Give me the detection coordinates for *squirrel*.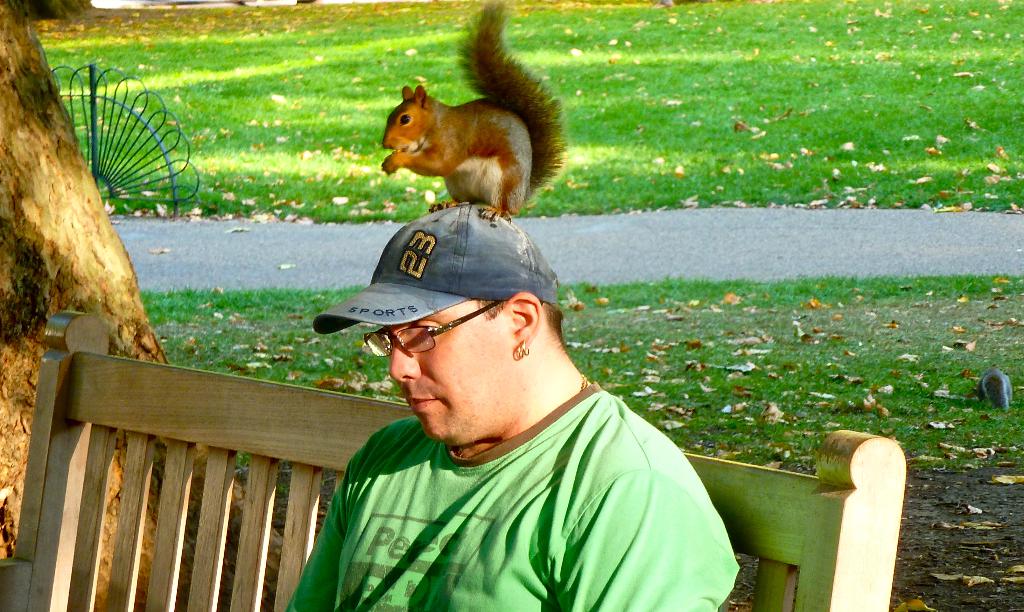
select_region(381, 5, 566, 221).
